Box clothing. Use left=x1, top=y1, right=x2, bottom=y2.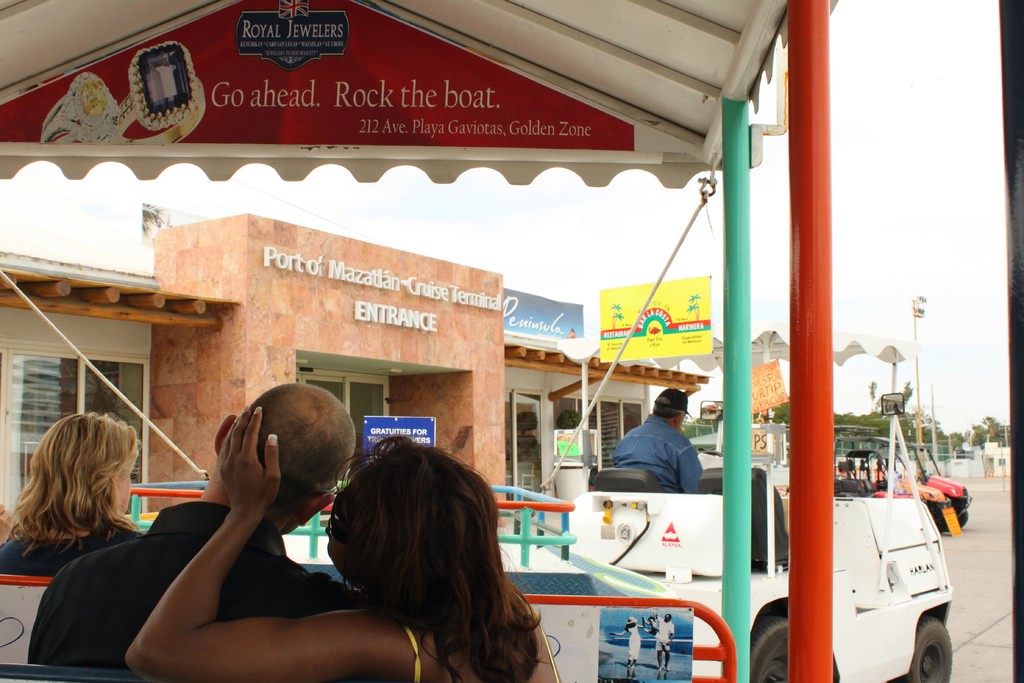
left=0, top=511, right=143, bottom=578.
